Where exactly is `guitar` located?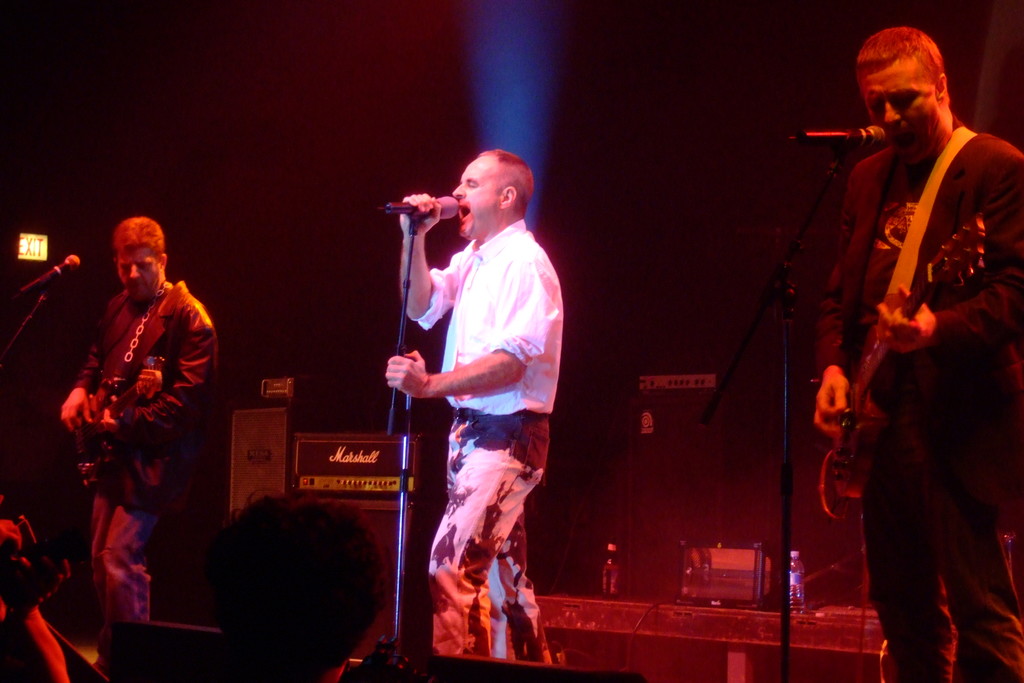
Its bounding box is x1=809, y1=208, x2=982, y2=538.
